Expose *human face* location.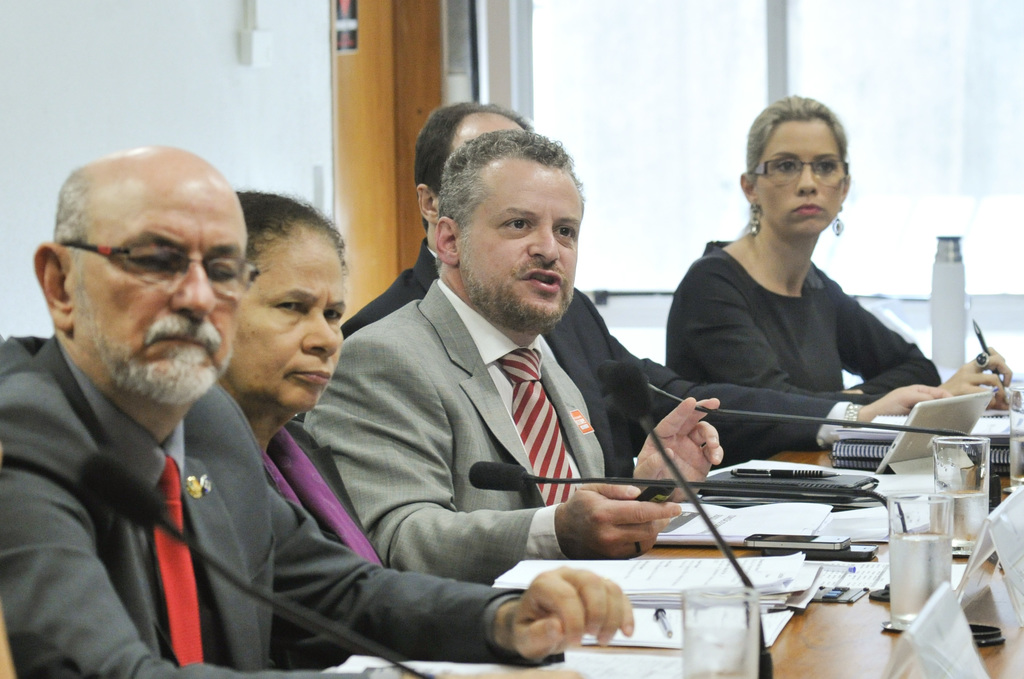
Exposed at [74, 167, 252, 393].
